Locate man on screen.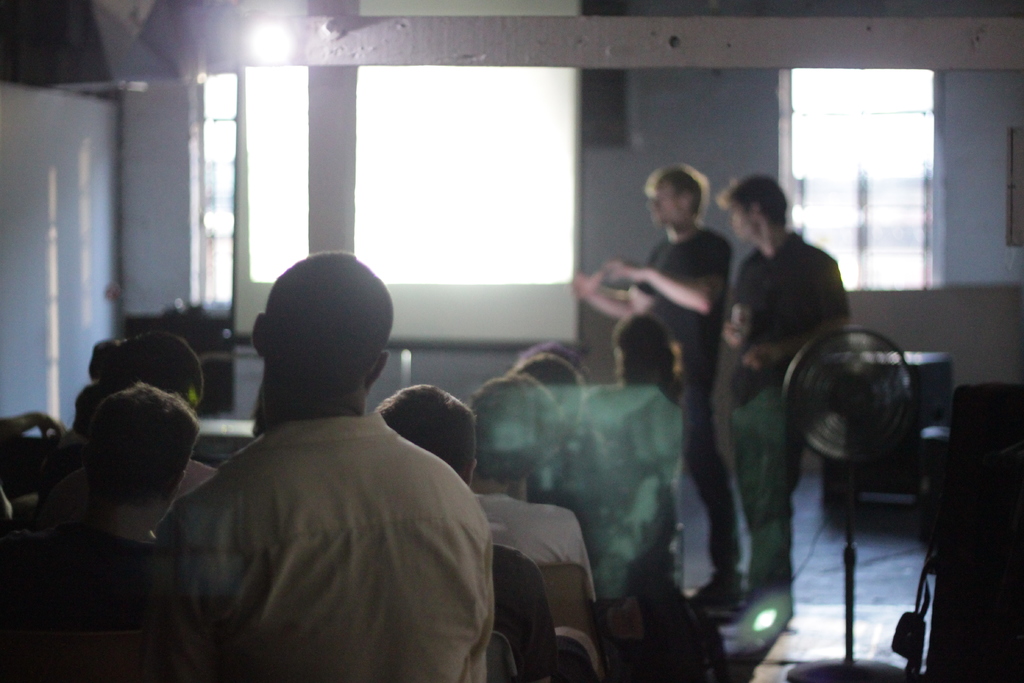
On screen at Rect(464, 372, 609, 609).
